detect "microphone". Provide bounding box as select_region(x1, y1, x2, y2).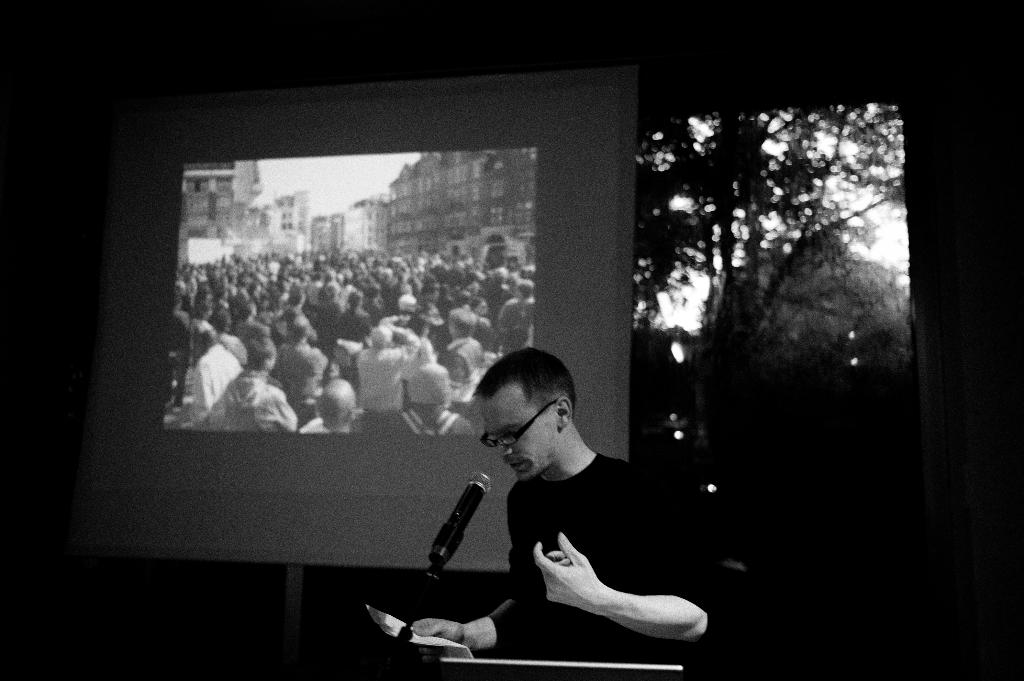
select_region(406, 466, 517, 625).
